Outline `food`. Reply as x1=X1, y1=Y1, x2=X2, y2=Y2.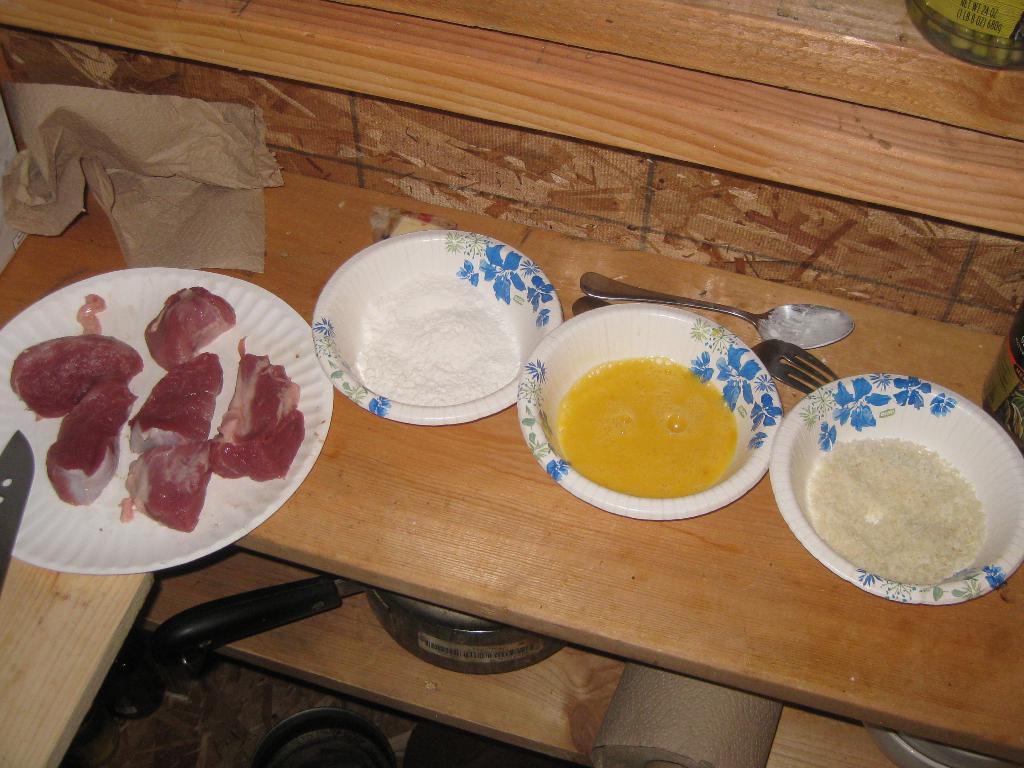
x1=125, y1=353, x2=225, y2=449.
